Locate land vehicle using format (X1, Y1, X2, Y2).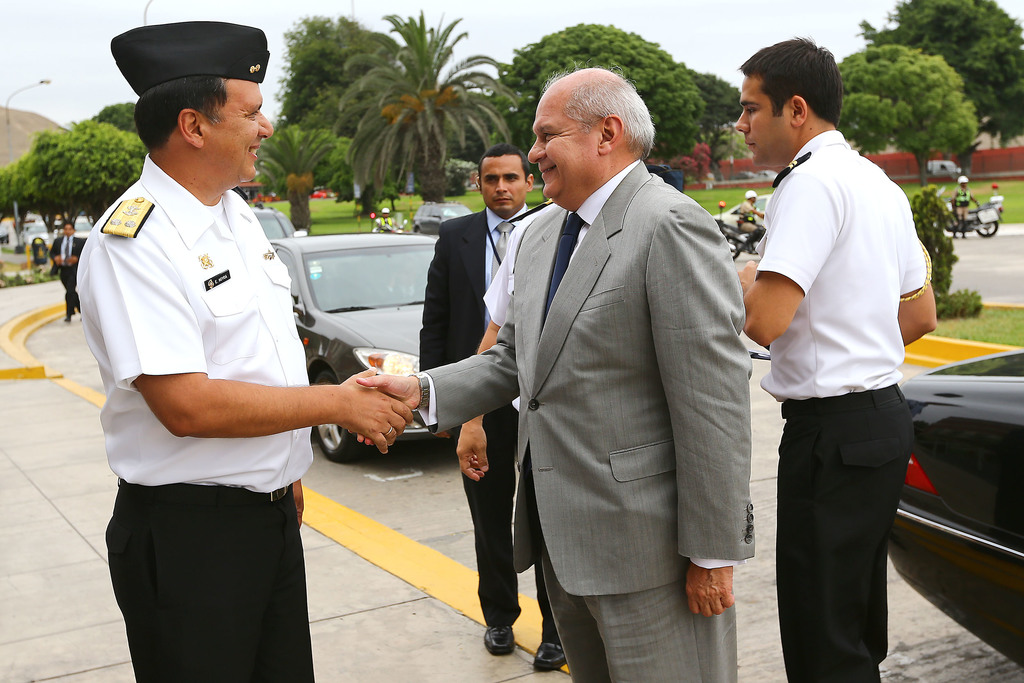
(934, 185, 1005, 237).
